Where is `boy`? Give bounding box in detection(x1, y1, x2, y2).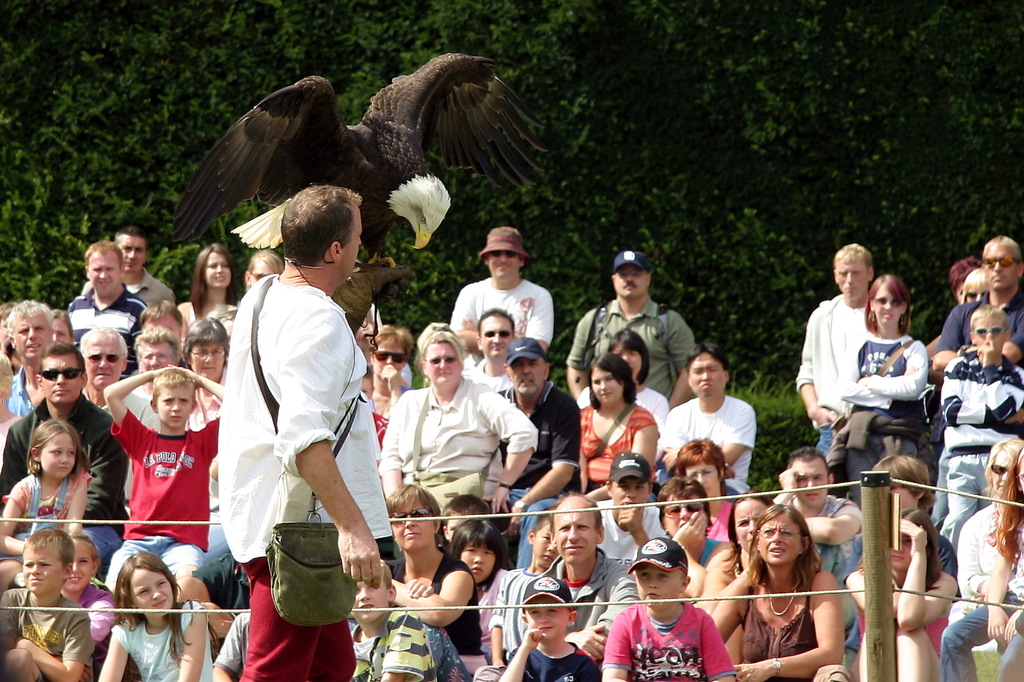
detection(349, 560, 436, 681).
